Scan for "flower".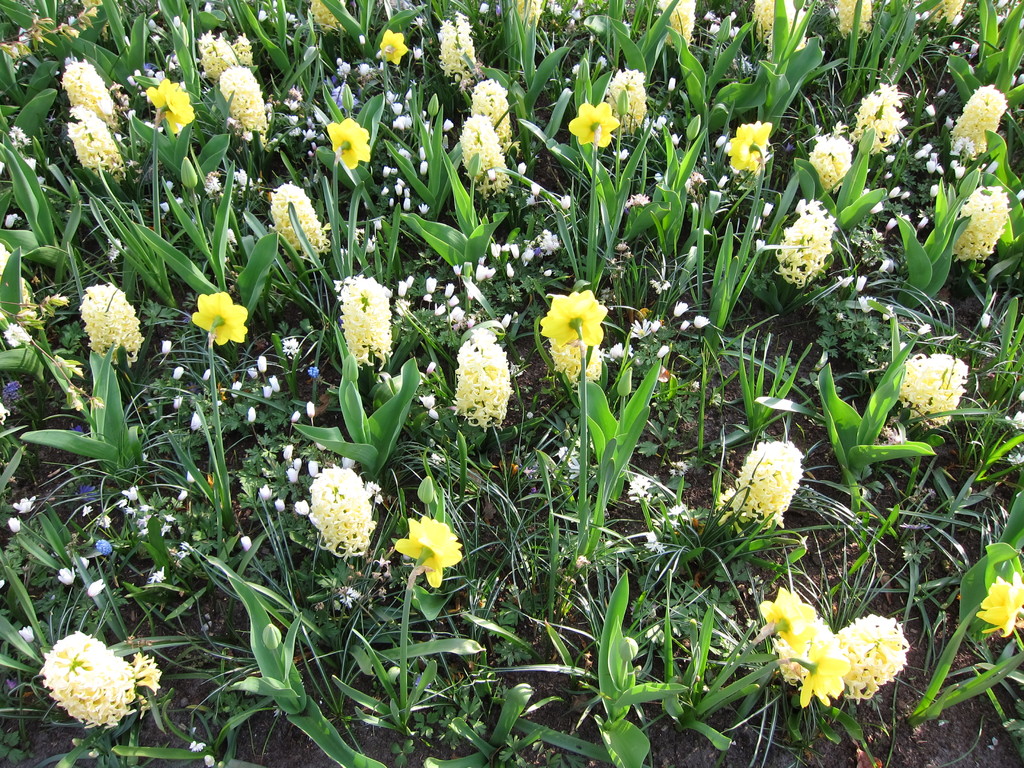
Scan result: (x1=283, y1=333, x2=299, y2=356).
